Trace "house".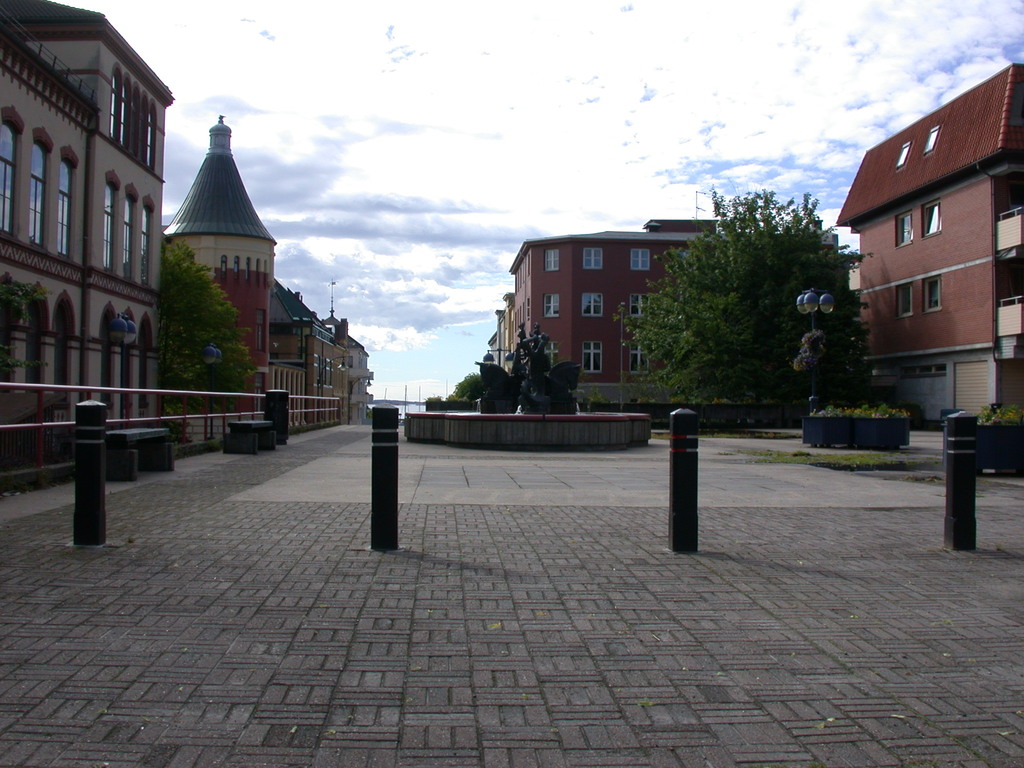
Traced to [left=834, top=54, right=1023, bottom=428].
